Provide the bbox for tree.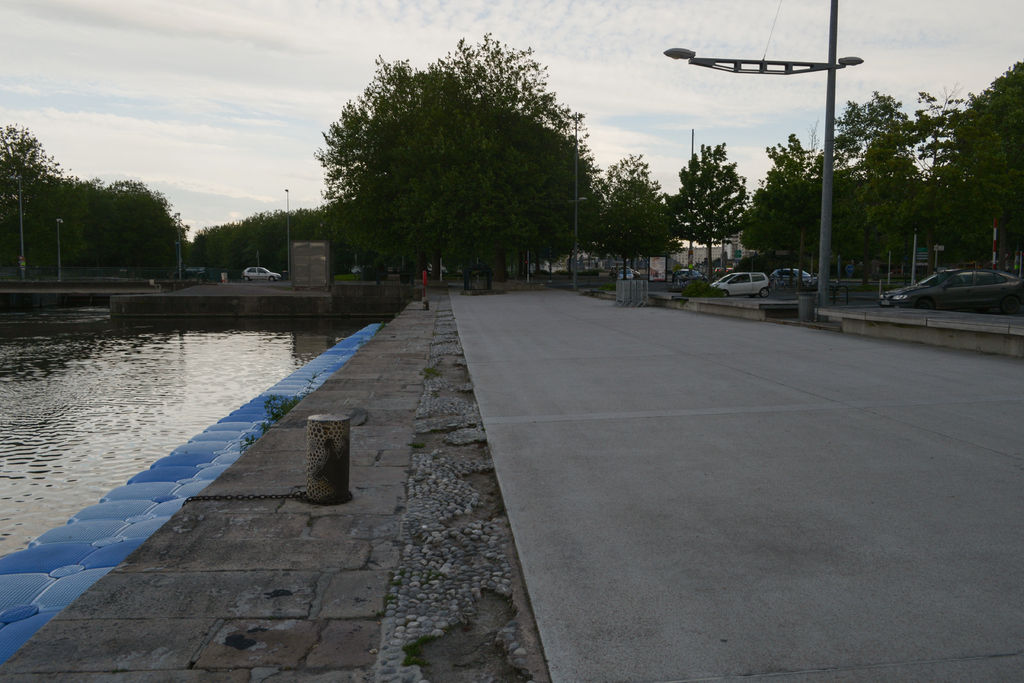
region(900, 62, 1023, 294).
